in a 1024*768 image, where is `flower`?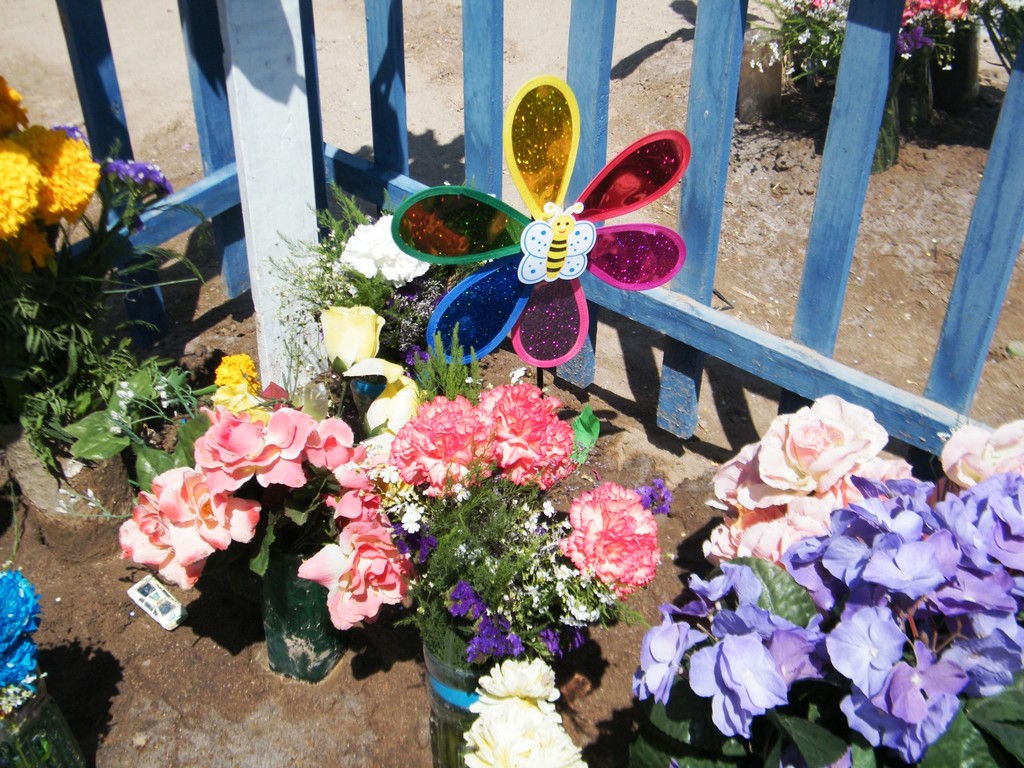
563:479:673:610.
